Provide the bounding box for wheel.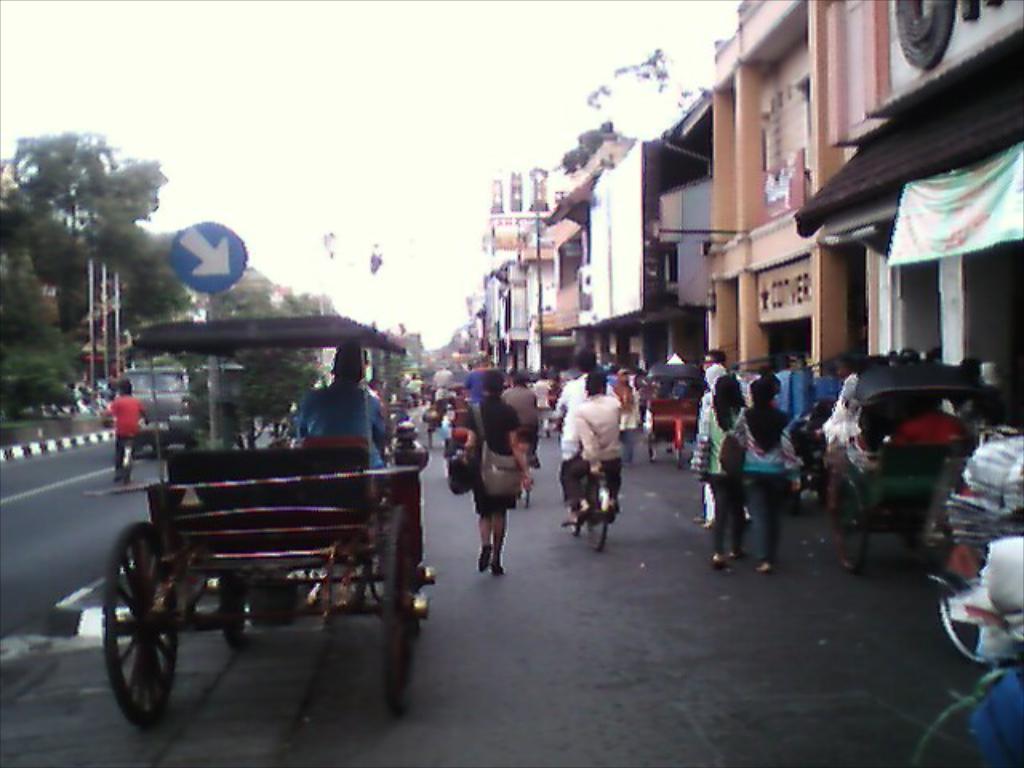
{"left": 214, "top": 574, "right": 243, "bottom": 645}.
